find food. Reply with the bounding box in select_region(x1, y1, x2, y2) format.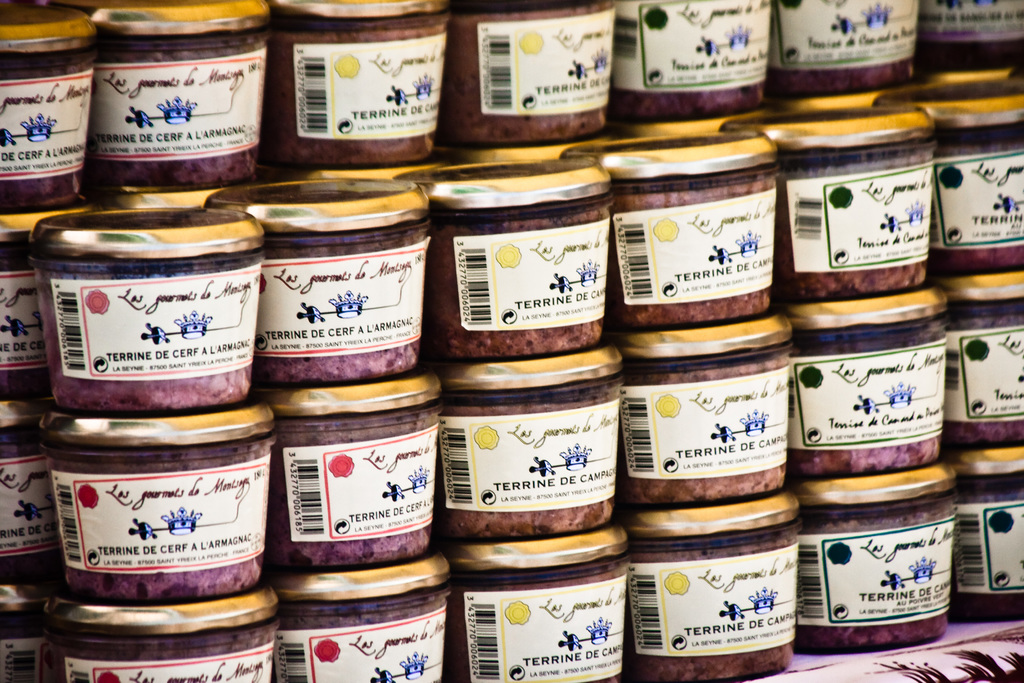
select_region(624, 532, 798, 682).
